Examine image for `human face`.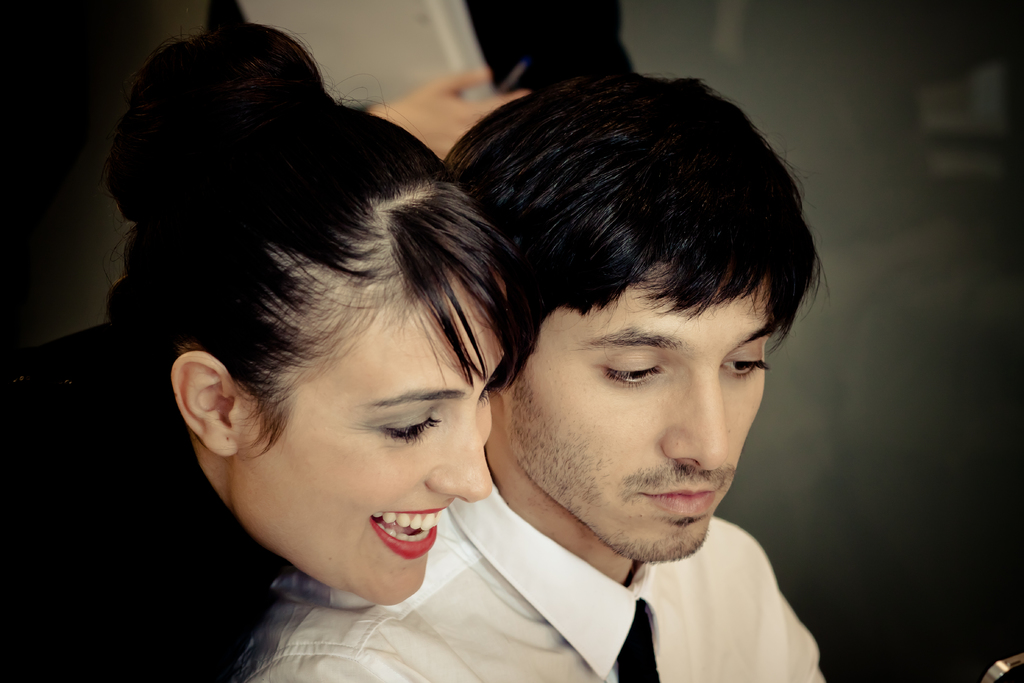
Examination result: 500/256/775/561.
